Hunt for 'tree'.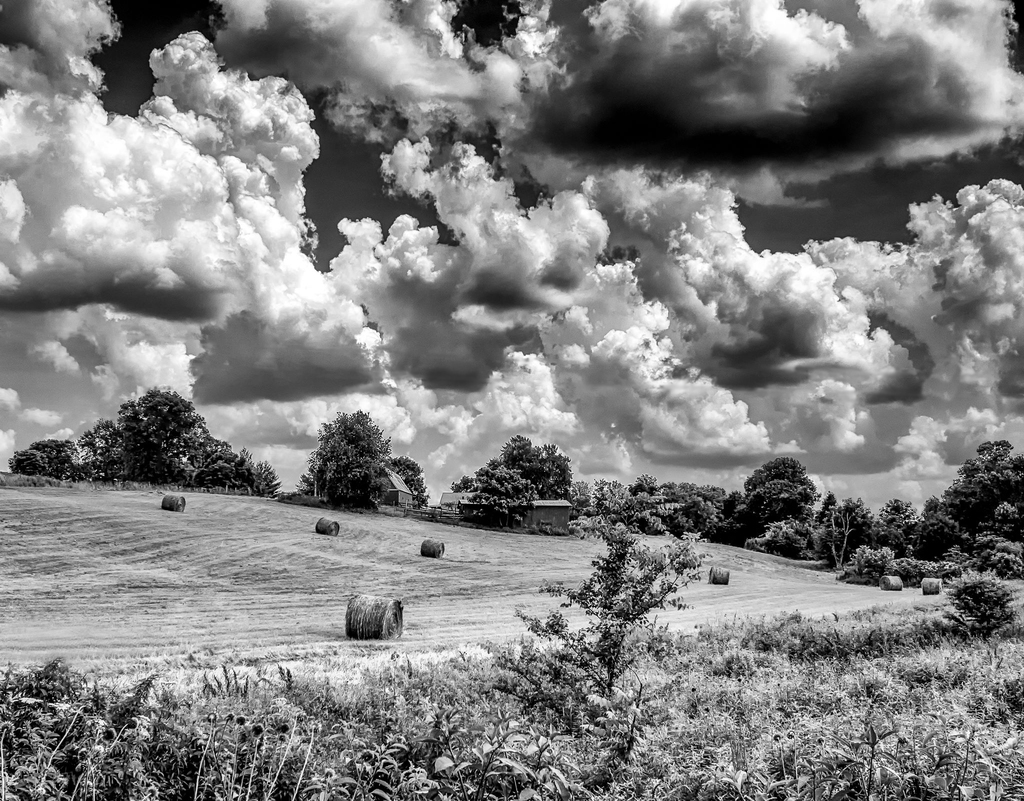
Hunted down at [6, 442, 49, 475].
